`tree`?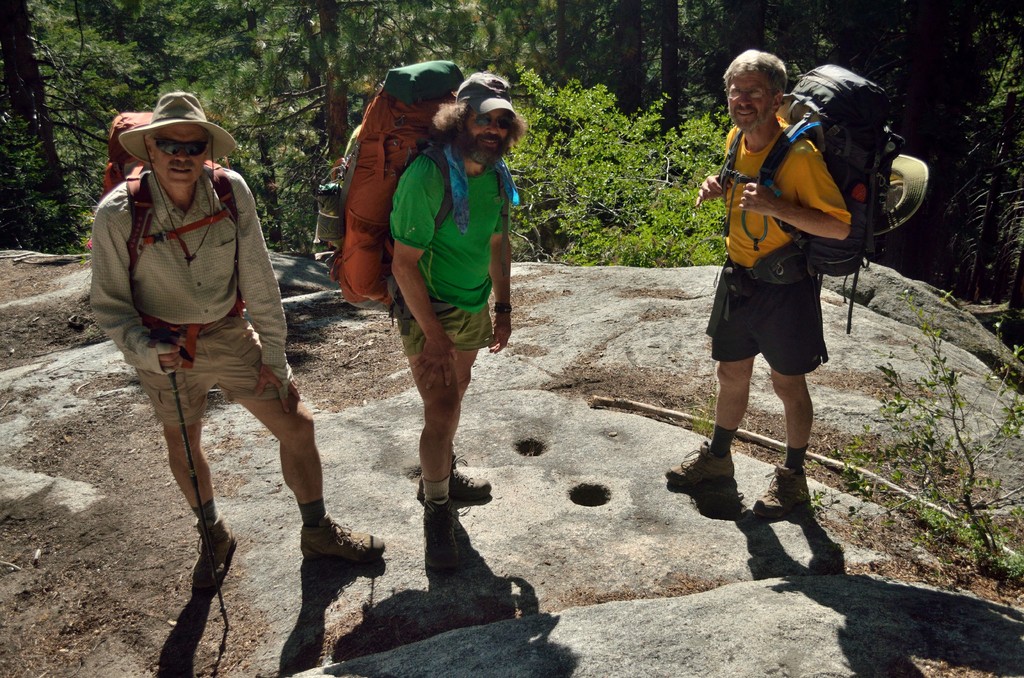
left=0, top=0, right=1023, bottom=259
